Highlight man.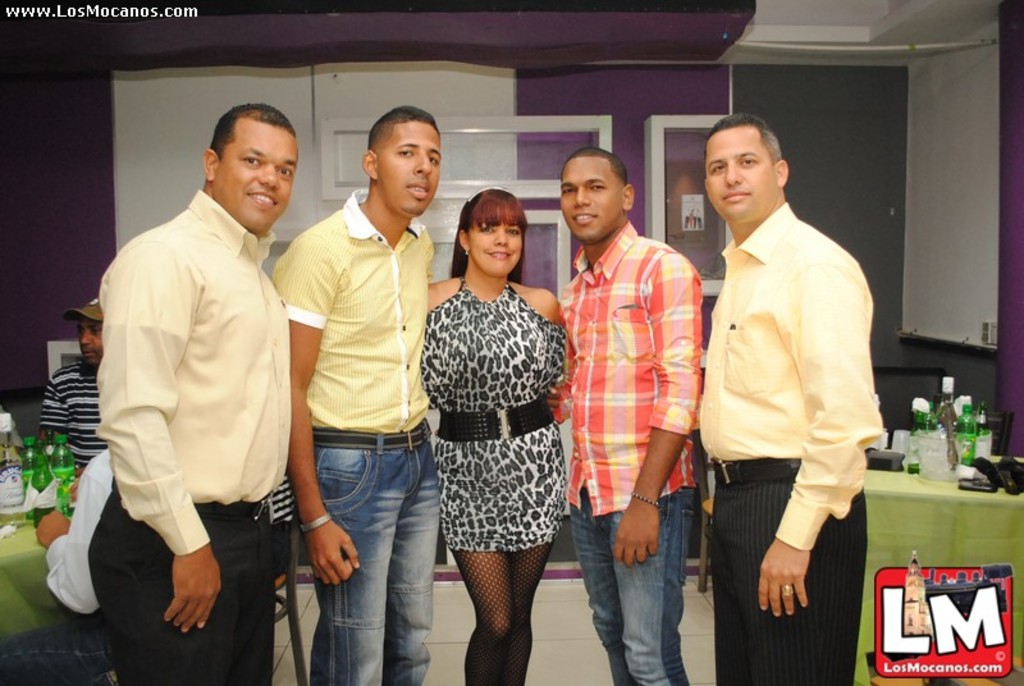
Highlighted region: bbox=[36, 449, 114, 610].
